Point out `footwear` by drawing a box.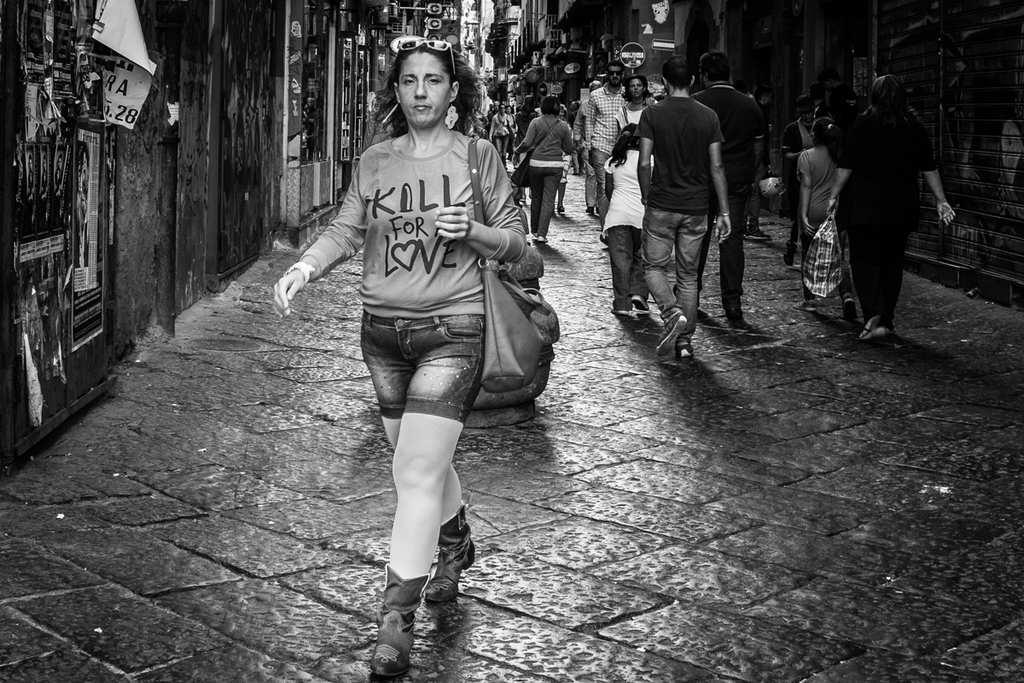
BBox(585, 205, 593, 217).
